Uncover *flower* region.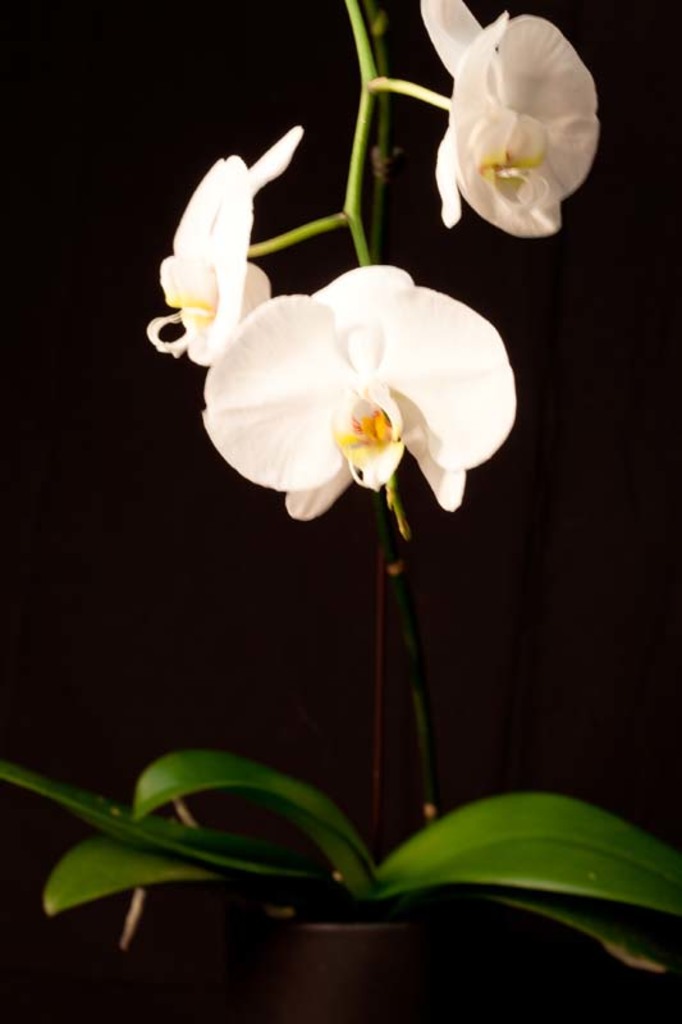
Uncovered: [left=163, top=197, right=536, bottom=517].
